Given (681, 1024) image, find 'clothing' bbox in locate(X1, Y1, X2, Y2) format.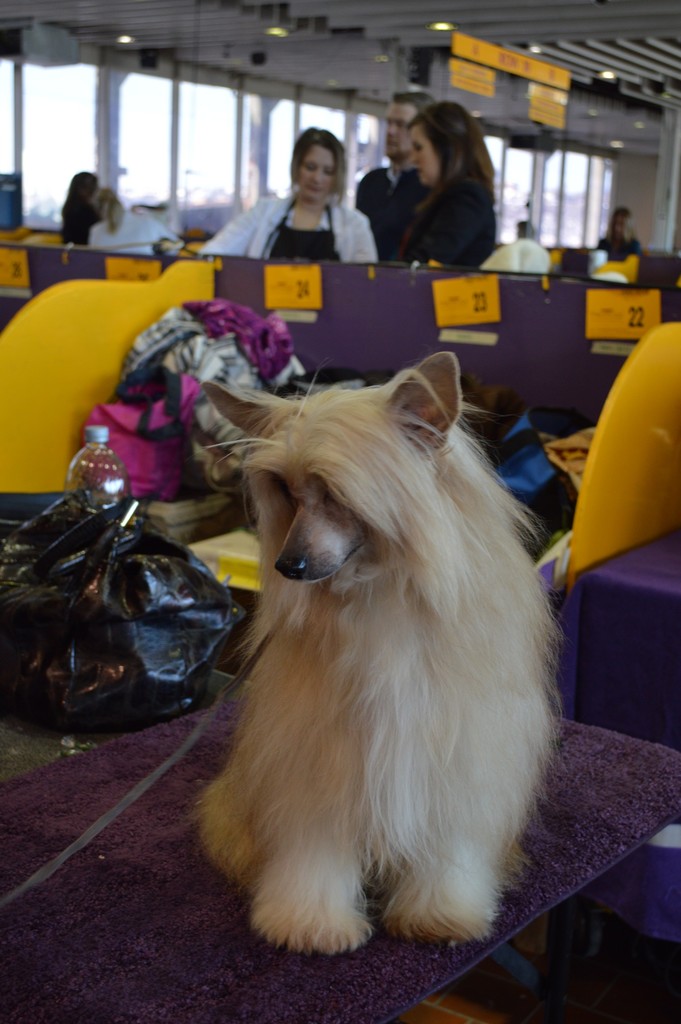
locate(598, 234, 638, 263).
